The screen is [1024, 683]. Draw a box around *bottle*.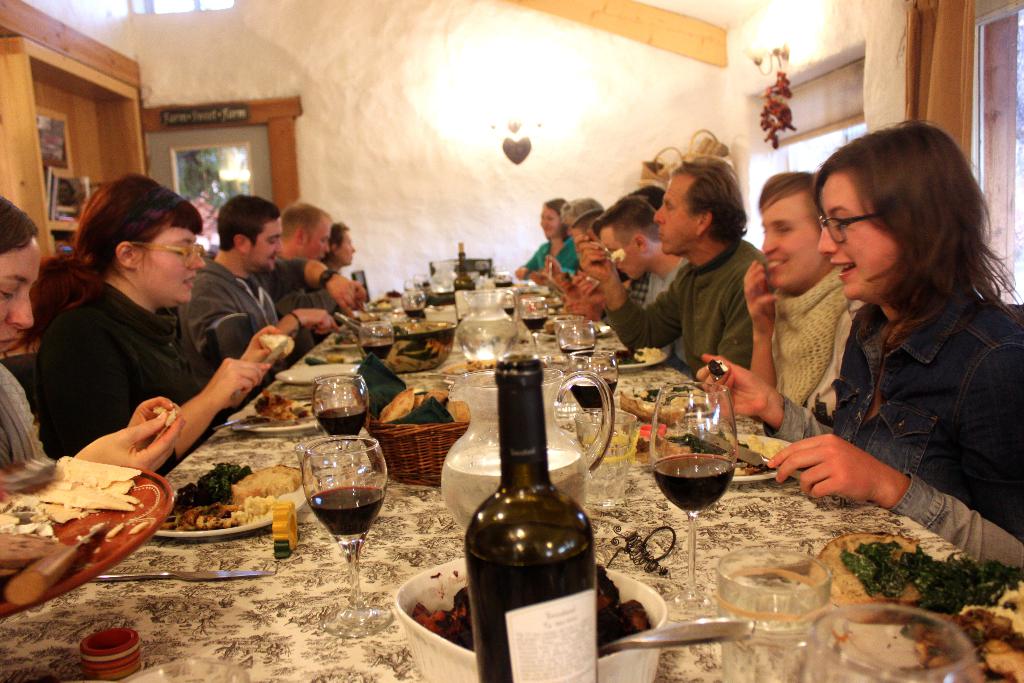
(left=451, top=247, right=479, bottom=320).
